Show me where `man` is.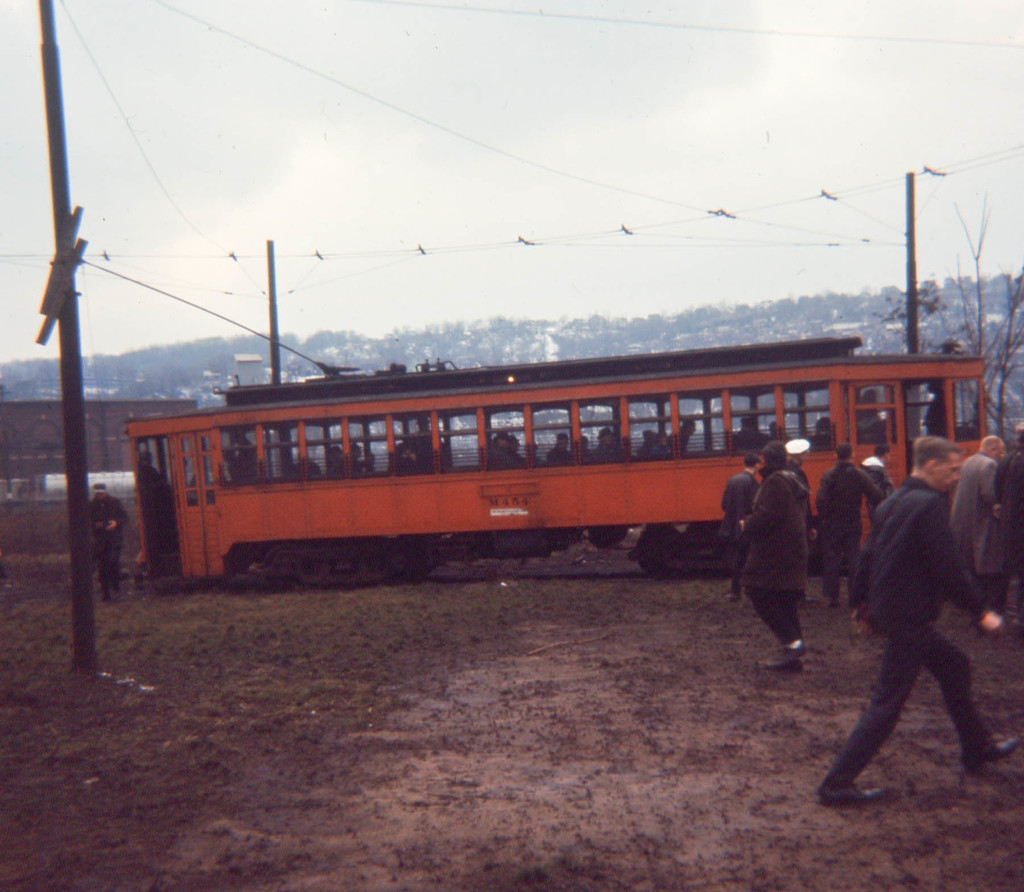
`man` is at [486, 433, 518, 470].
